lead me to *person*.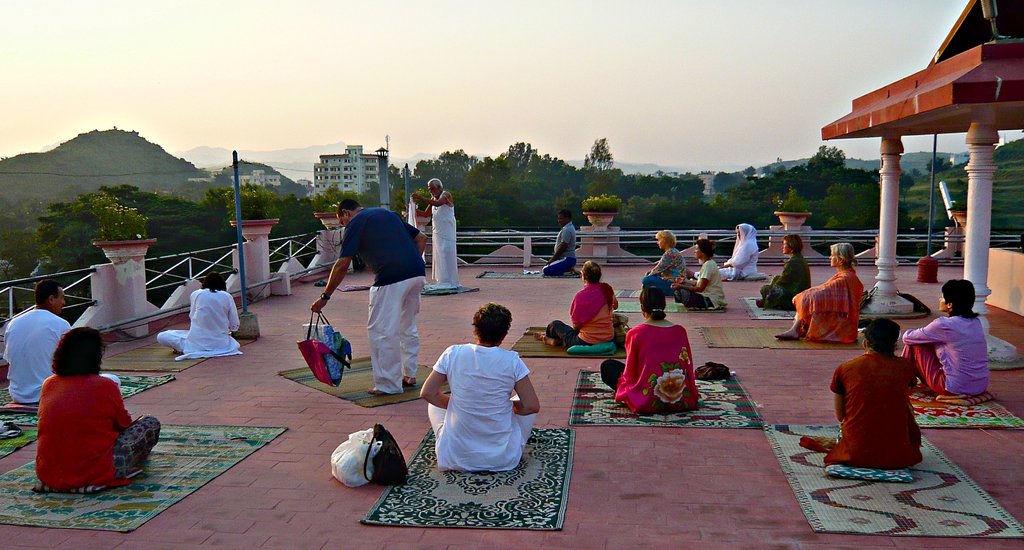
Lead to [x1=414, y1=303, x2=541, y2=474].
